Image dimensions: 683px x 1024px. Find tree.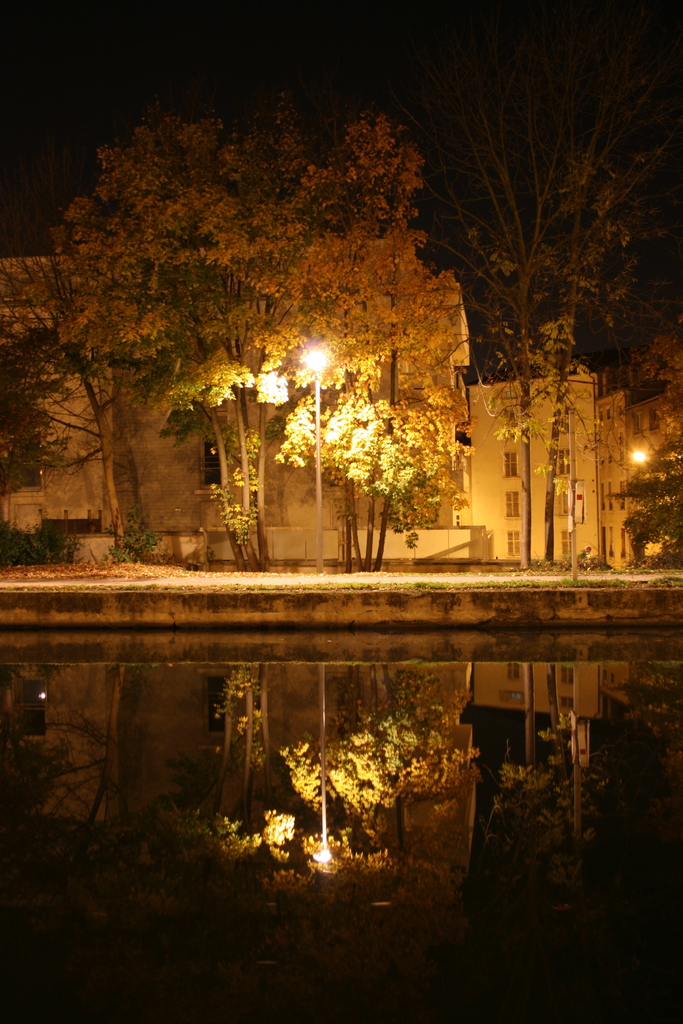
bbox(607, 323, 682, 573).
